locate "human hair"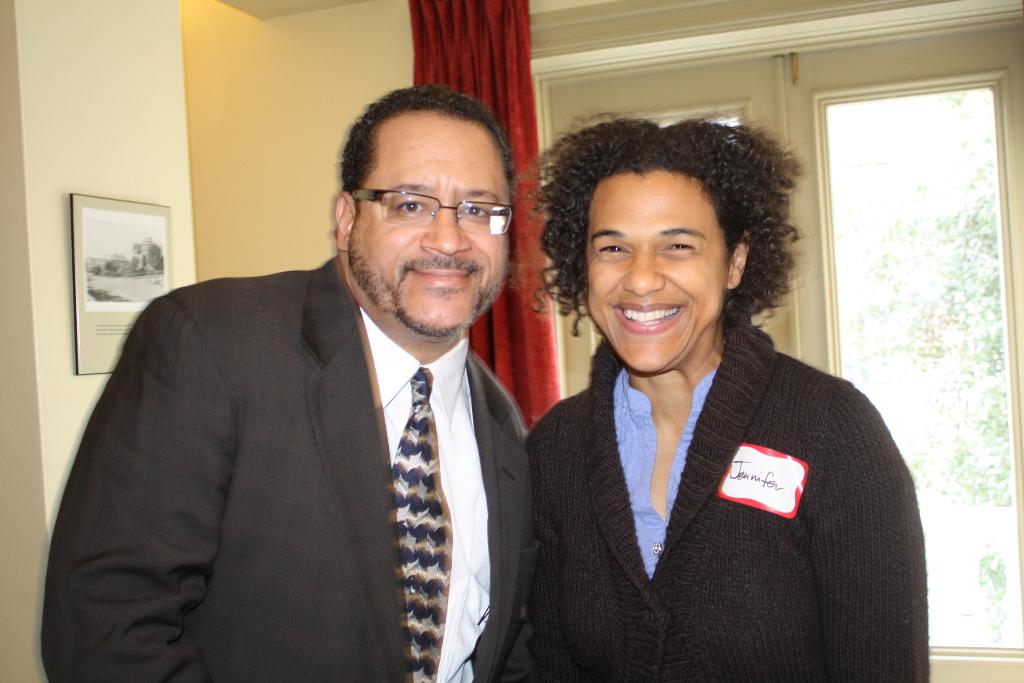
[left=340, top=83, right=518, bottom=227]
